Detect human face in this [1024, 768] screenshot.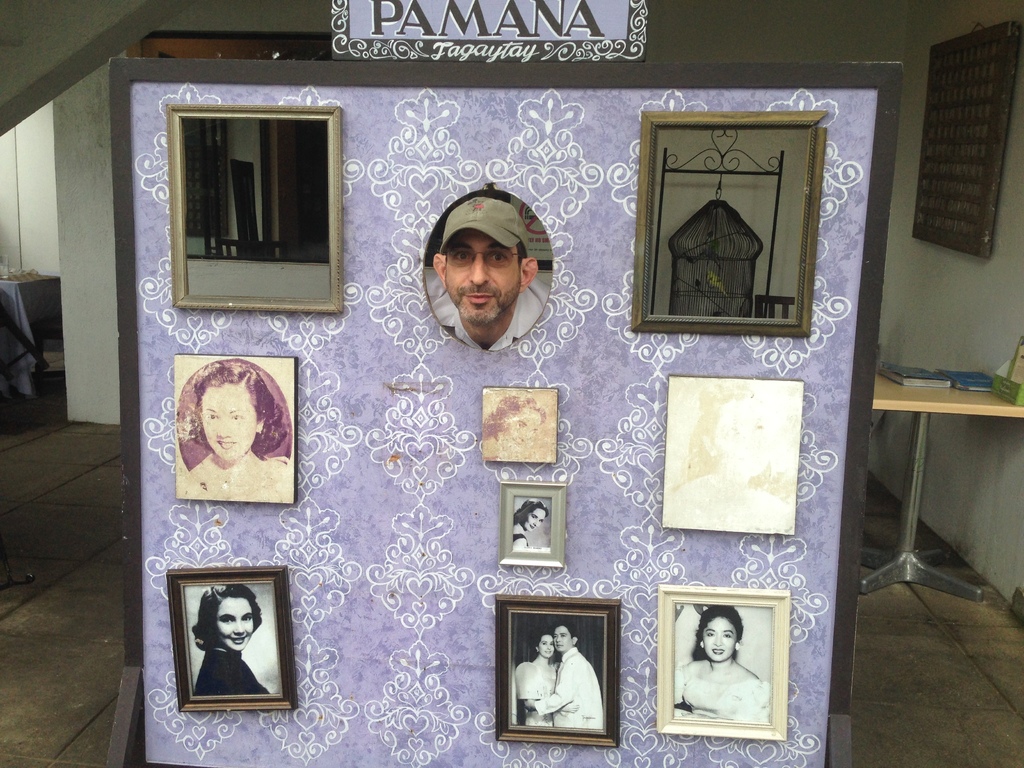
Detection: region(215, 597, 251, 648).
